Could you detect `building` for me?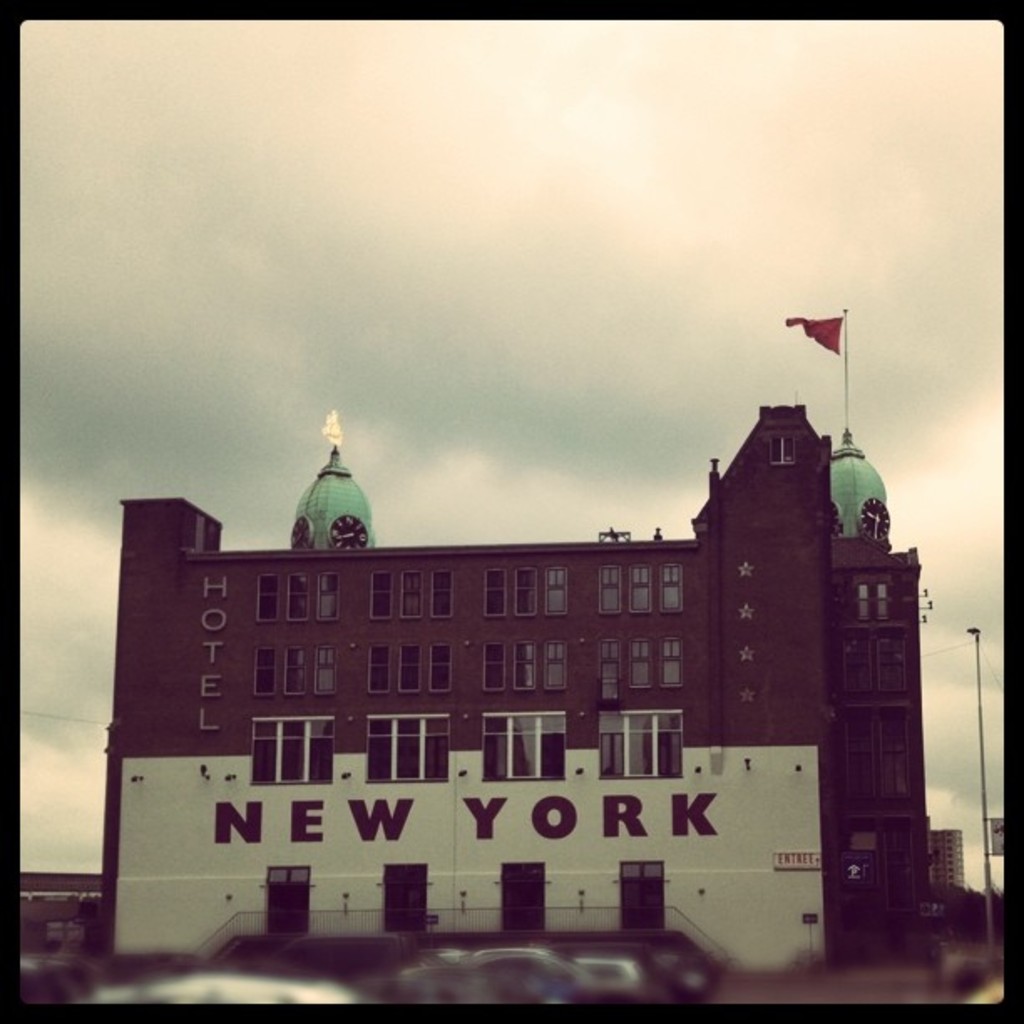
Detection result: [x1=100, y1=310, x2=934, y2=970].
